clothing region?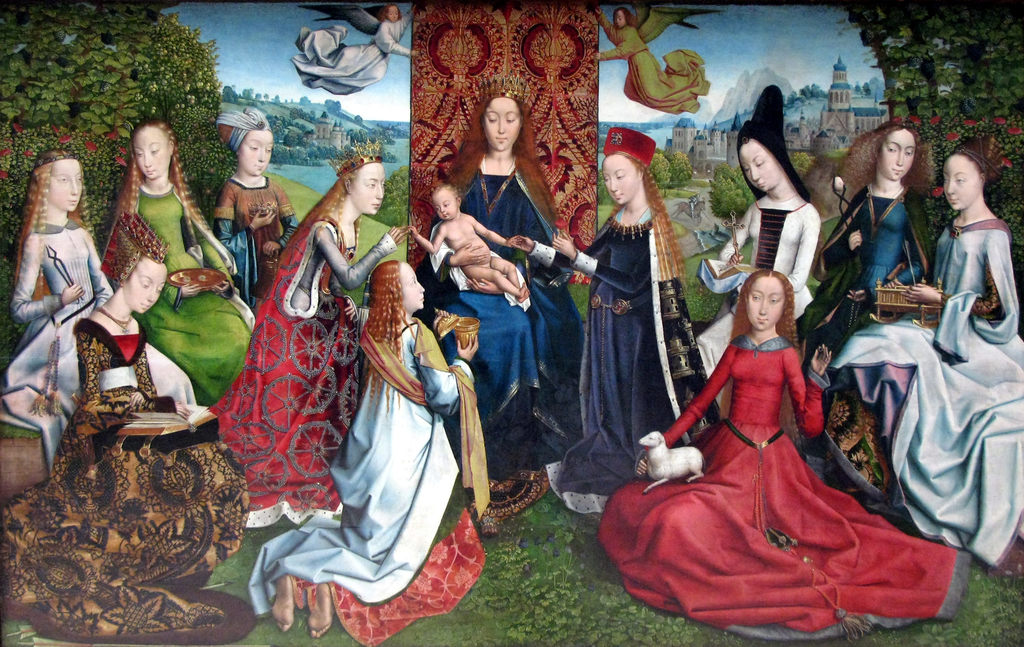
[532,204,717,514]
